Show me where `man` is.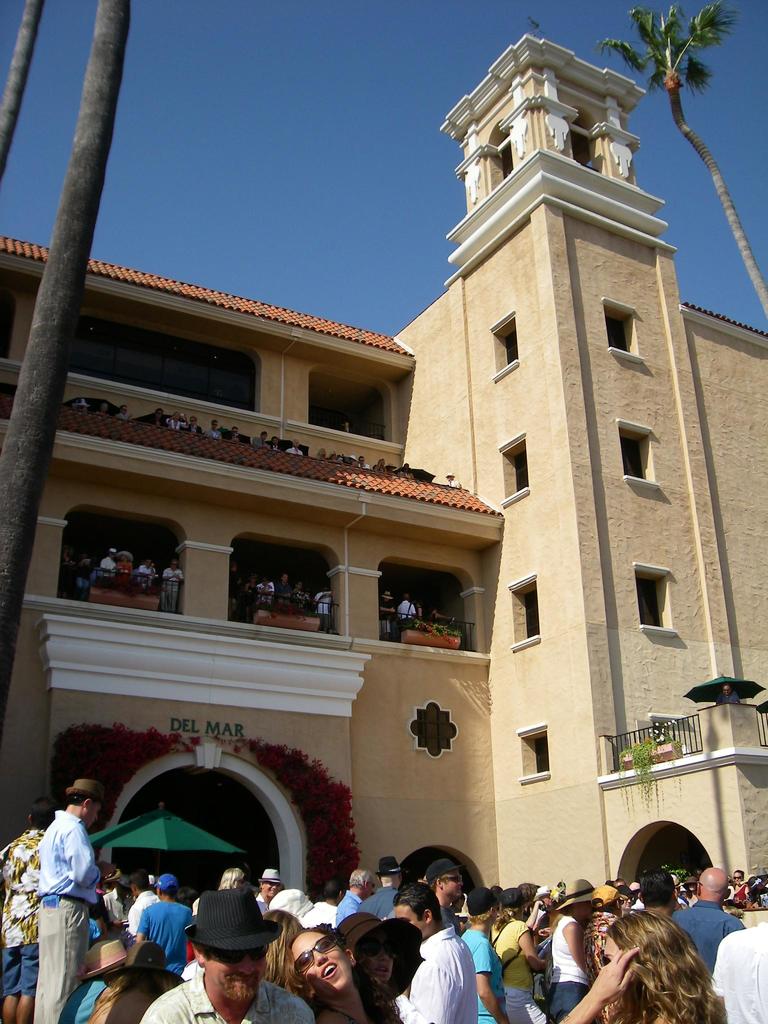
`man` is at [left=316, top=589, right=339, bottom=617].
